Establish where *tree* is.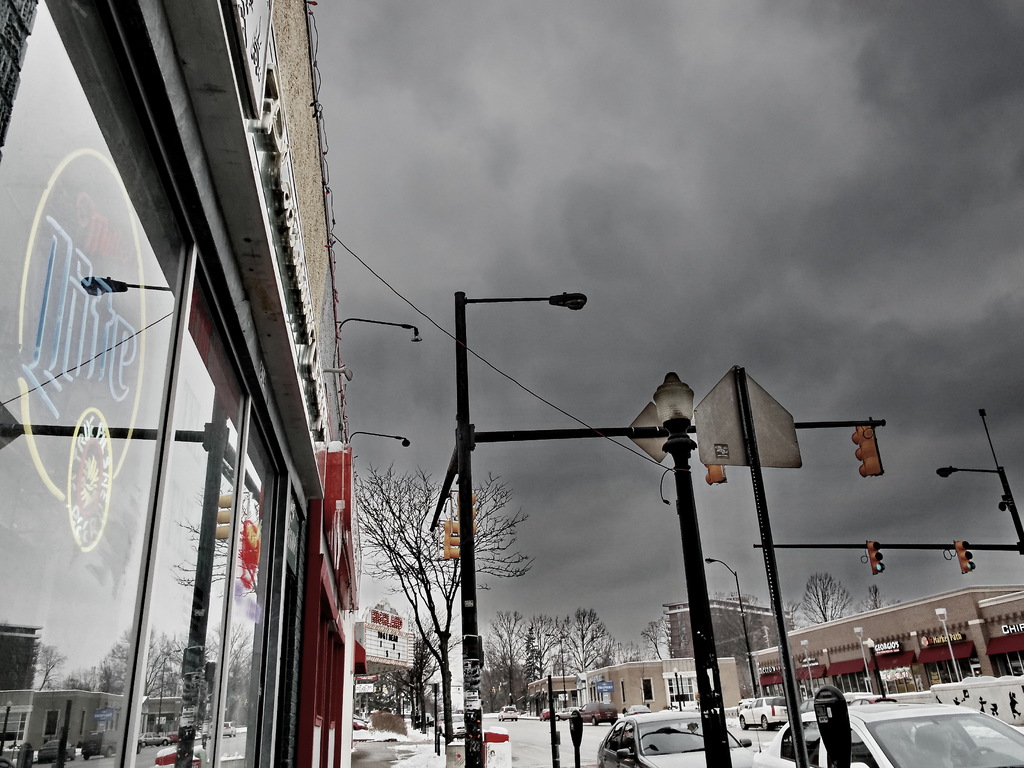
Established at [x1=641, y1=616, x2=669, y2=664].
